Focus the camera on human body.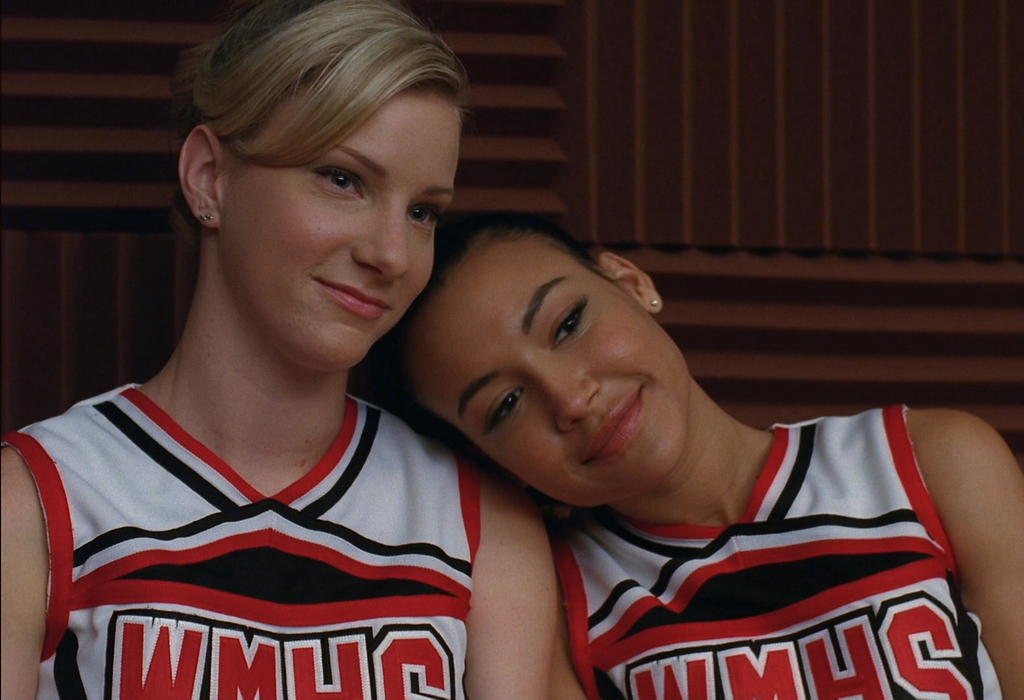
Focus region: {"x1": 361, "y1": 185, "x2": 997, "y2": 679}.
